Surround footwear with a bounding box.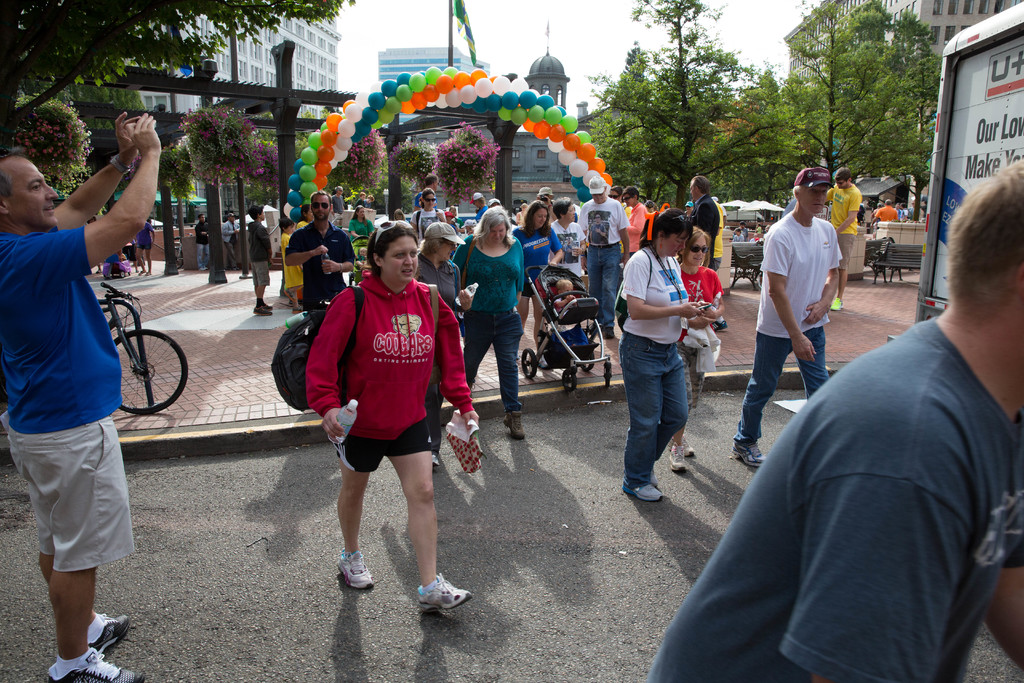
(left=831, top=297, right=844, bottom=311).
